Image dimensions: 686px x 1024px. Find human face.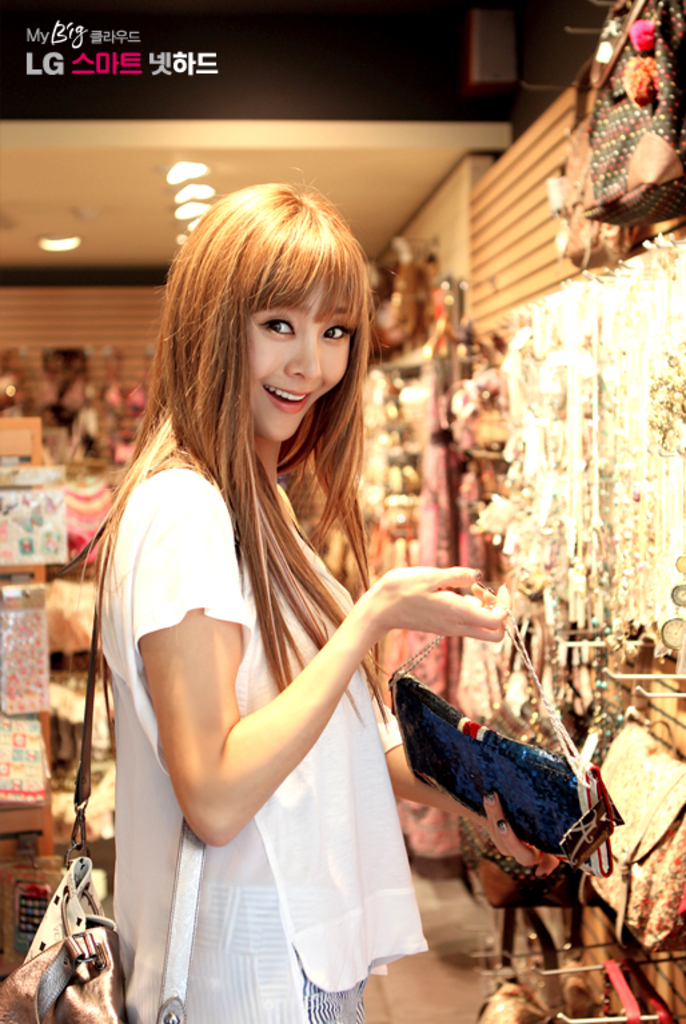
box=[236, 283, 351, 450].
